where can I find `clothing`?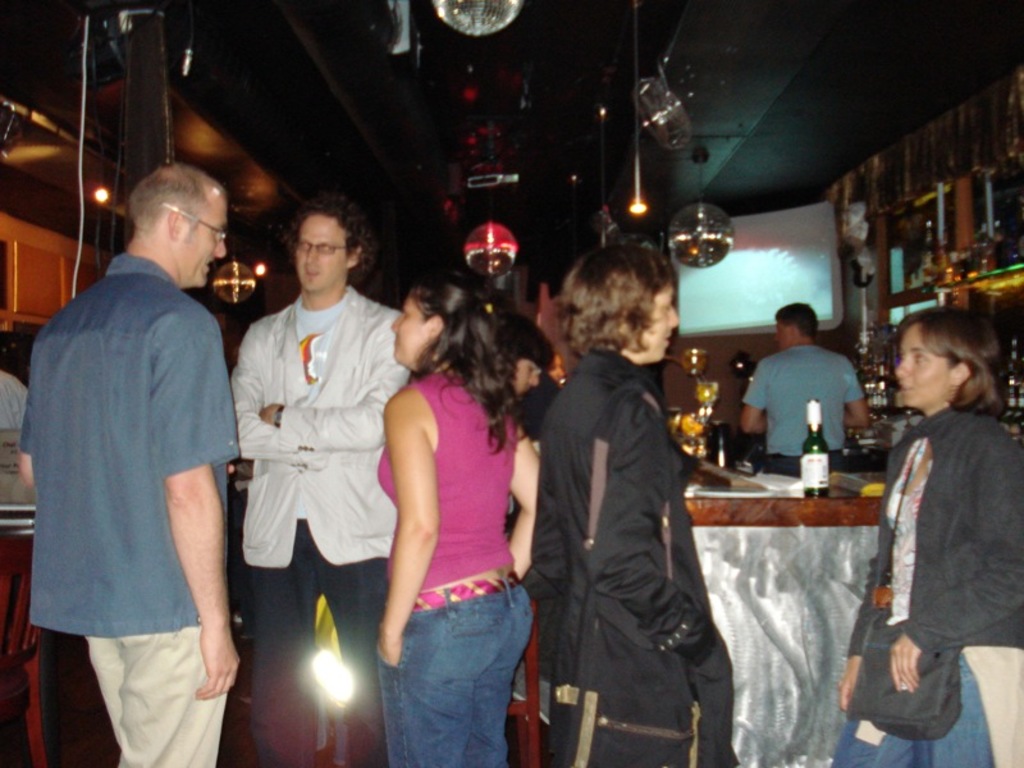
You can find it at 827,399,1023,767.
